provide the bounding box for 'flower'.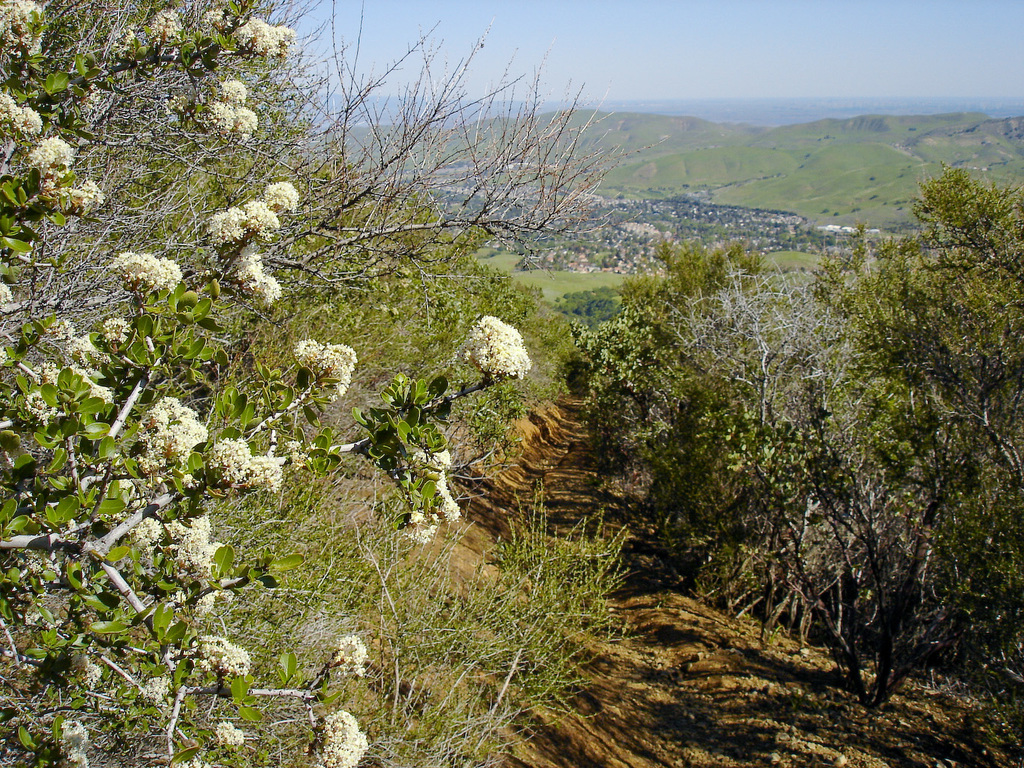
(175,756,219,767).
